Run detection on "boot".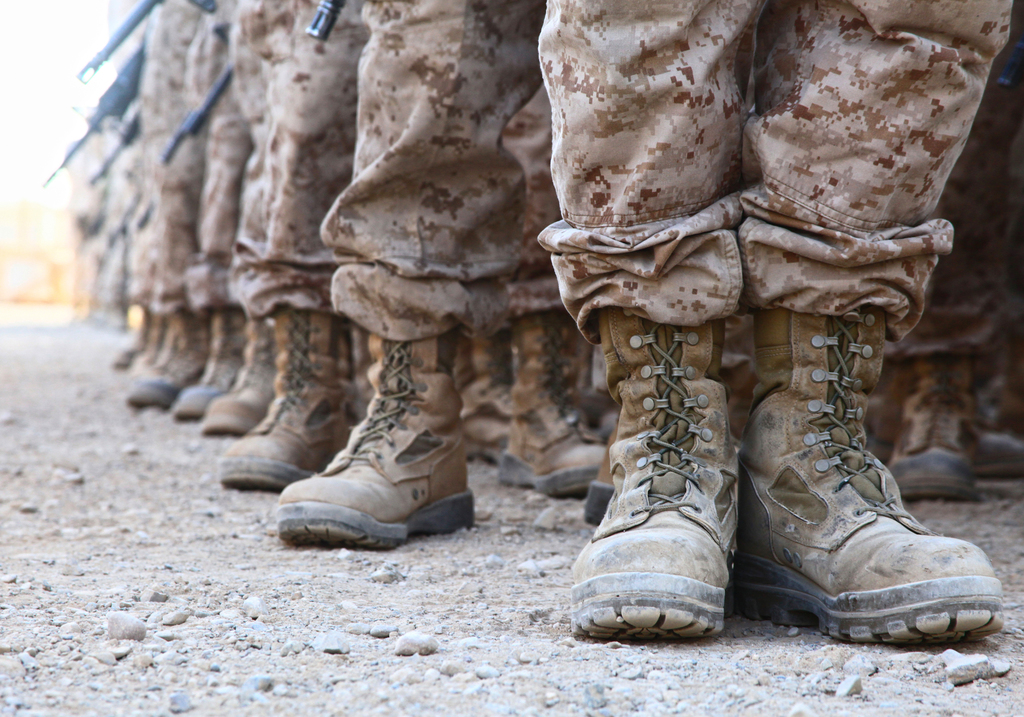
Result: (127,318,194,415).
